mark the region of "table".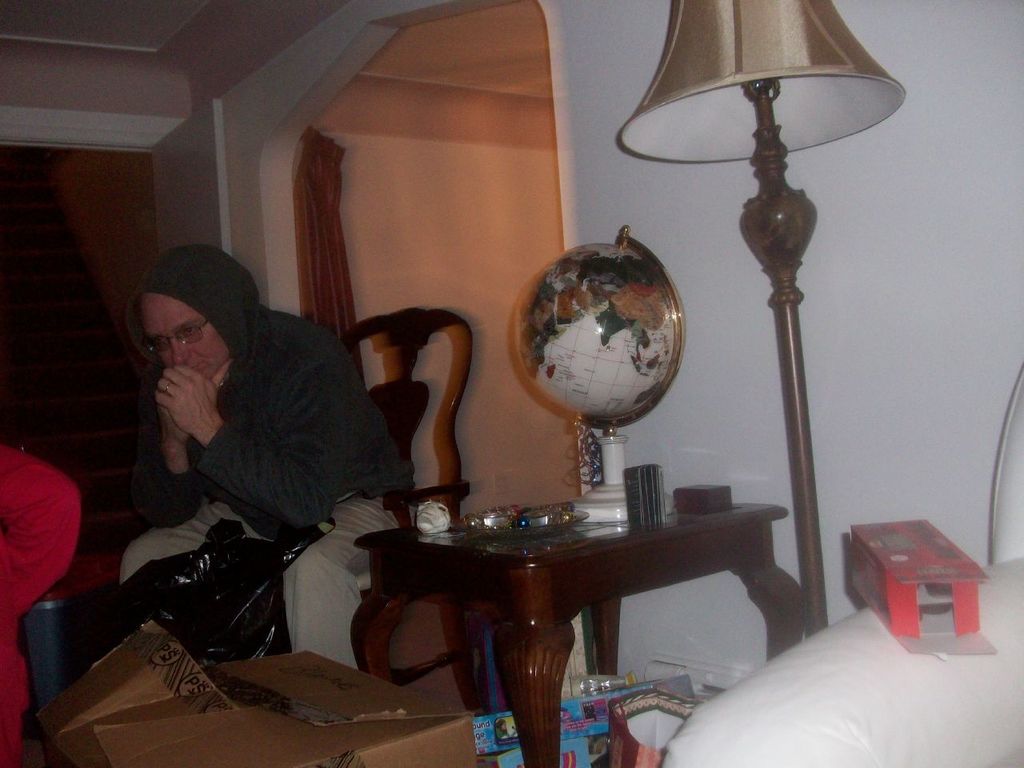
Region: l=350, t=500, r=806, b=767.
